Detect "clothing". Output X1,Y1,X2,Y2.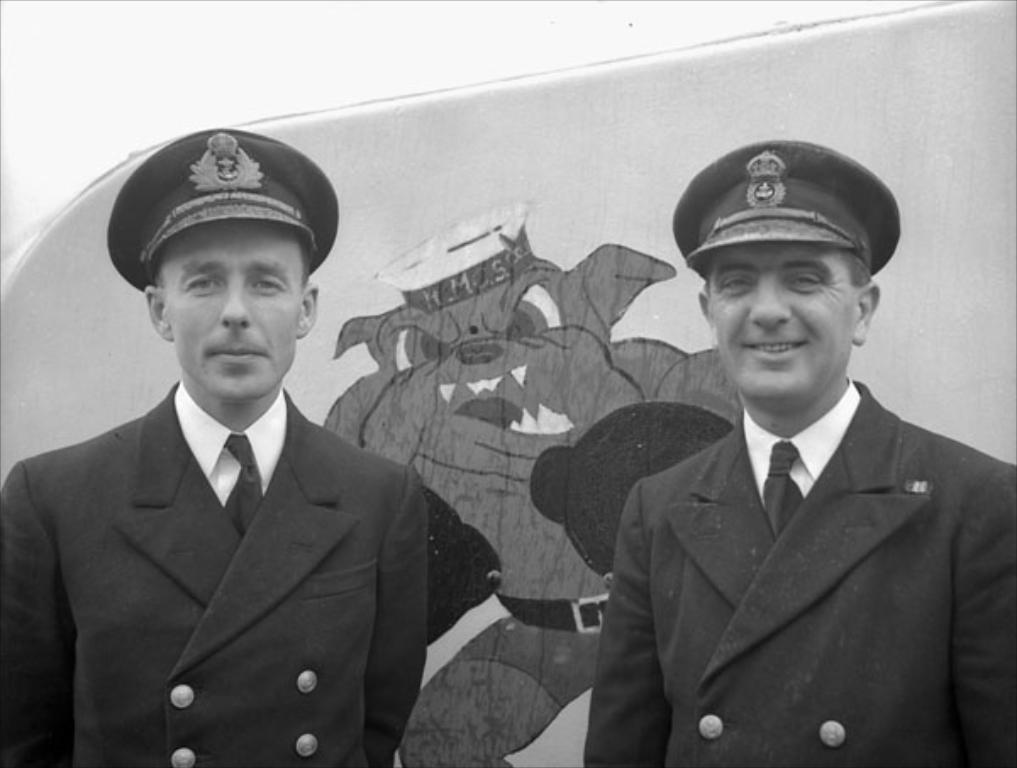
559,332,1009,767.
